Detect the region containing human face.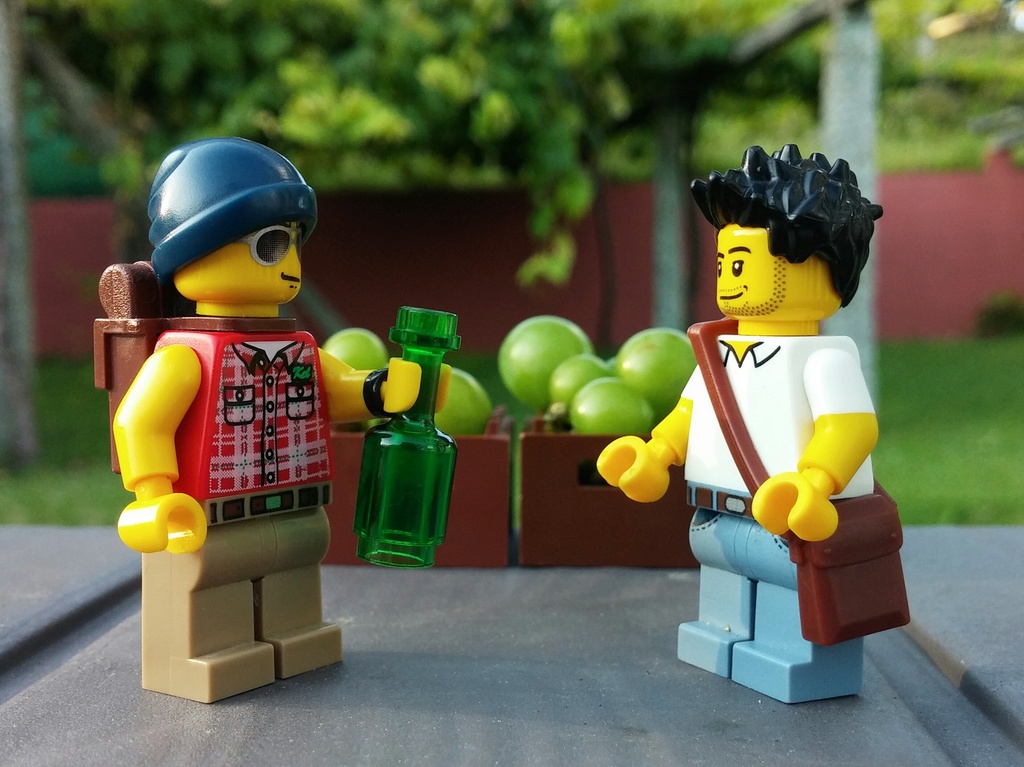
bbox(710, 226, 797, 310).
